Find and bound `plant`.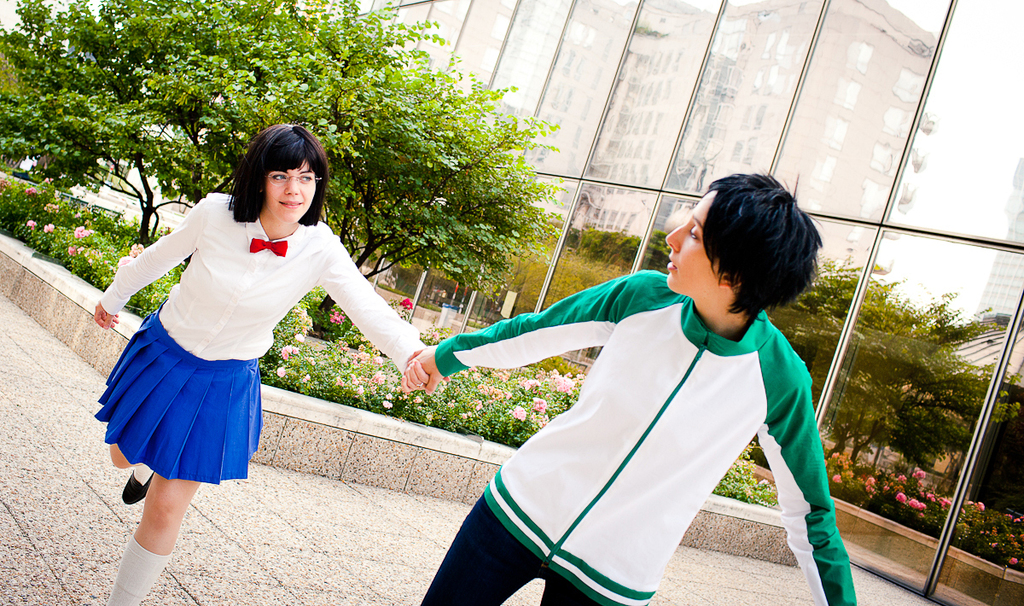
Bound: x1=991 y1=535 x2=1023 y2=569.
